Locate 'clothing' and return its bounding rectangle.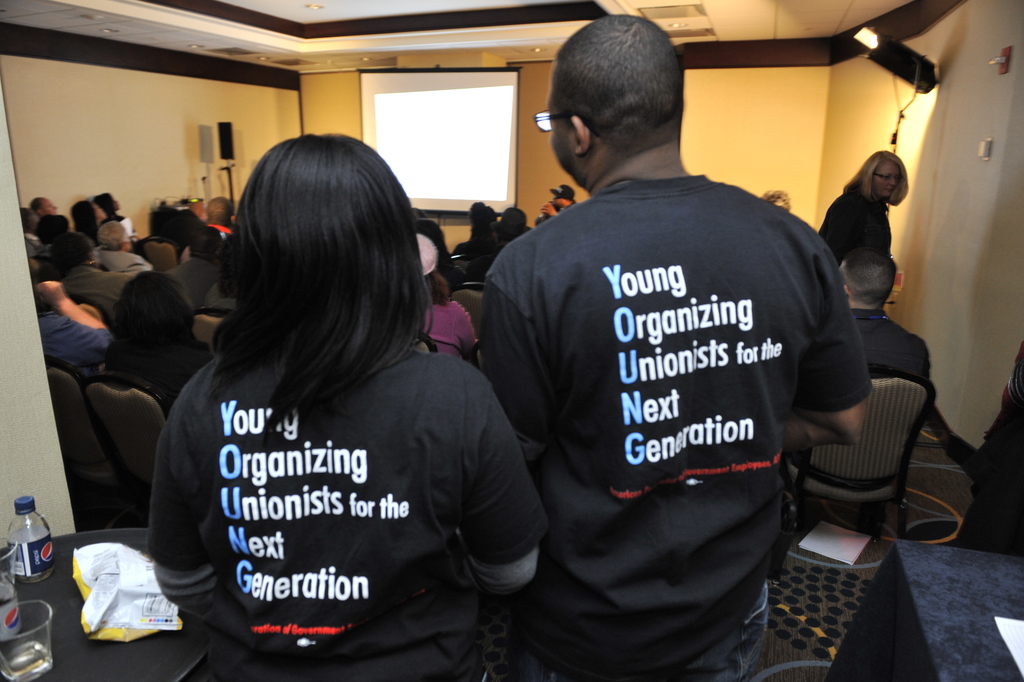
143:339:553:676.
